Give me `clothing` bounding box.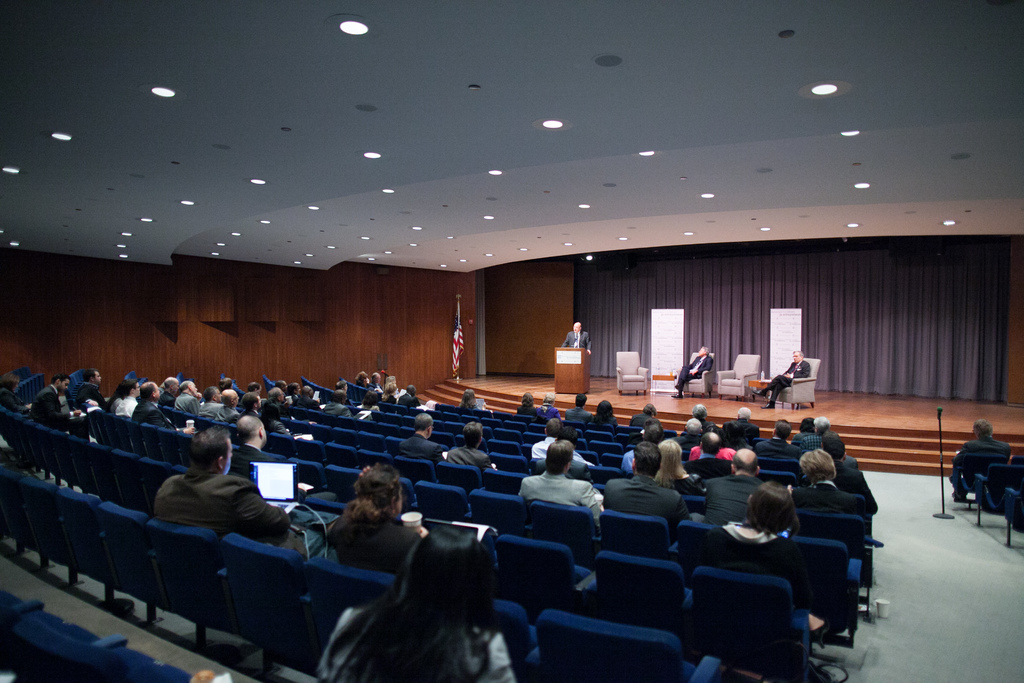
x1=146 y1=462 x2=271 y2=555.
